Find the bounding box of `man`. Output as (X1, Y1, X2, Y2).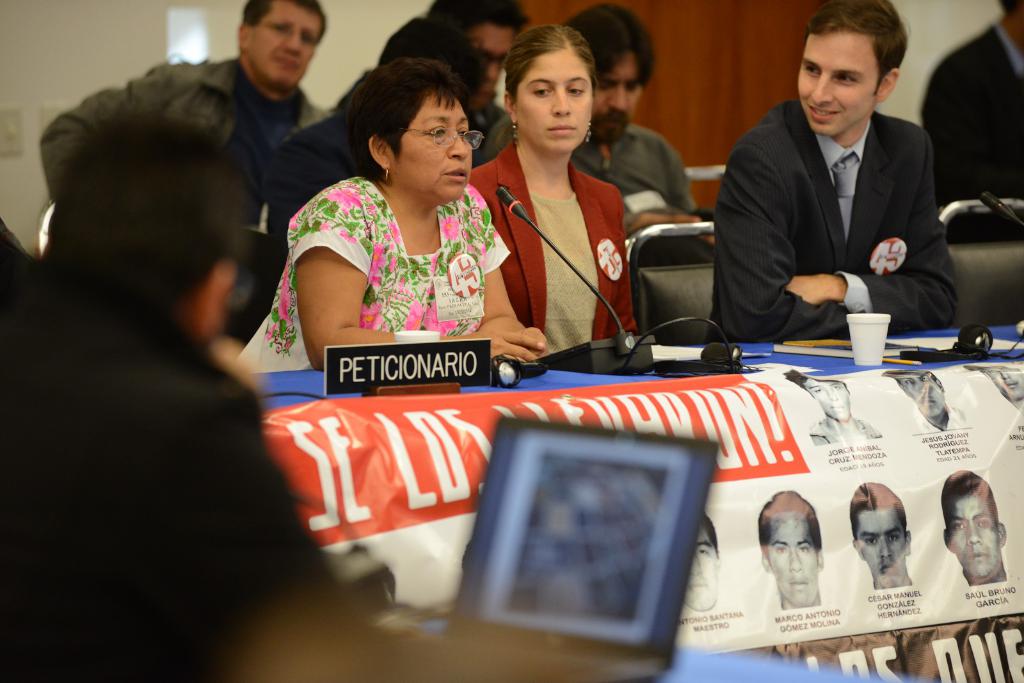
(564, 0, 710, 241).
